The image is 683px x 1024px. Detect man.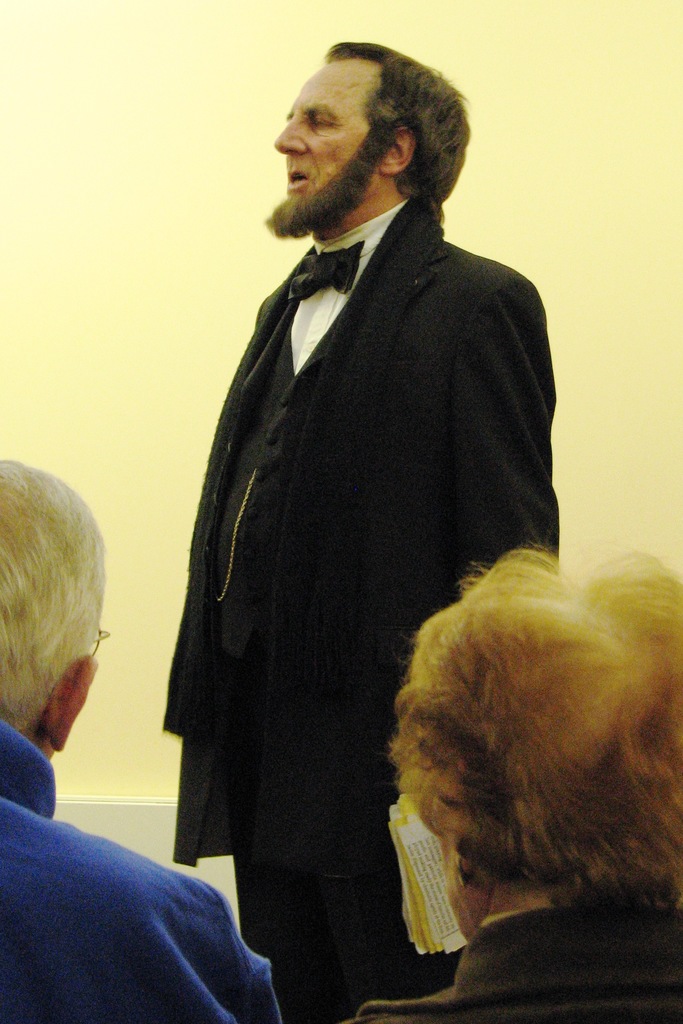
Detection: pyautogui.locateOnScreen(147, 53, 577, 1012).
